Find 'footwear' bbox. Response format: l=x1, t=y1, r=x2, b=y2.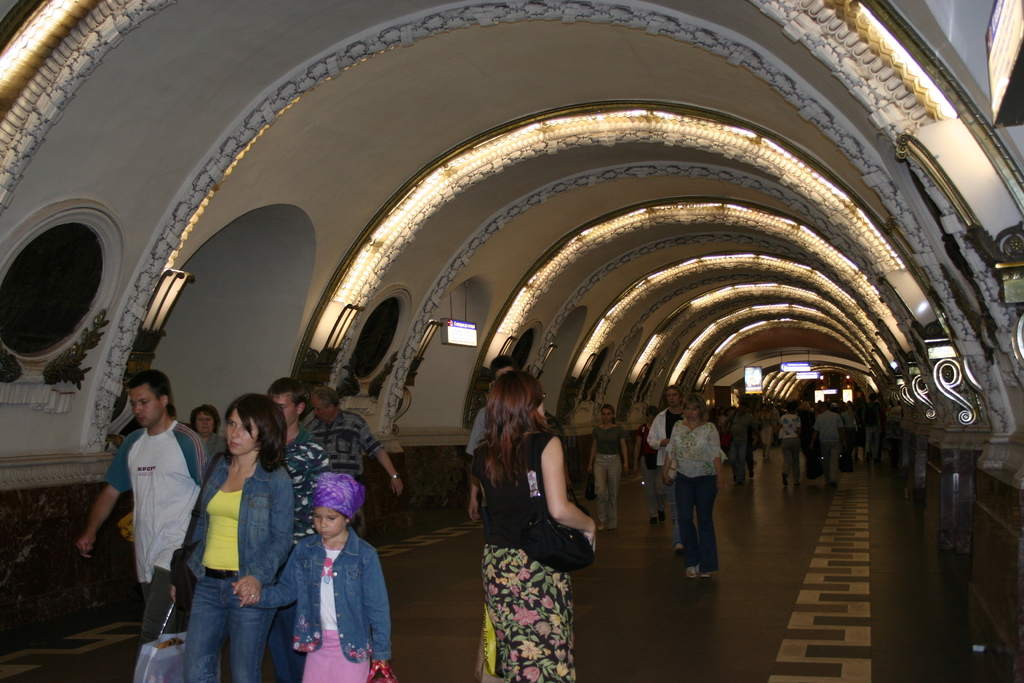
l=648, t=518, r=657, b=529.
